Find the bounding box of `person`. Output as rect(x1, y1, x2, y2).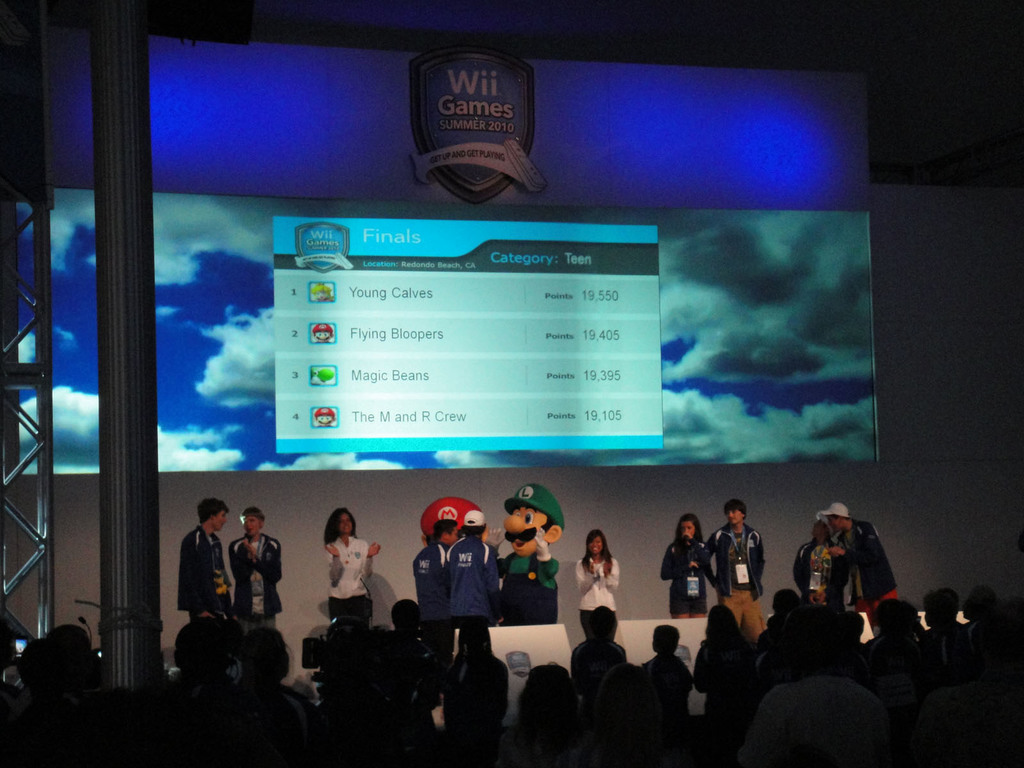
rect(817, 503, 901, 636).
